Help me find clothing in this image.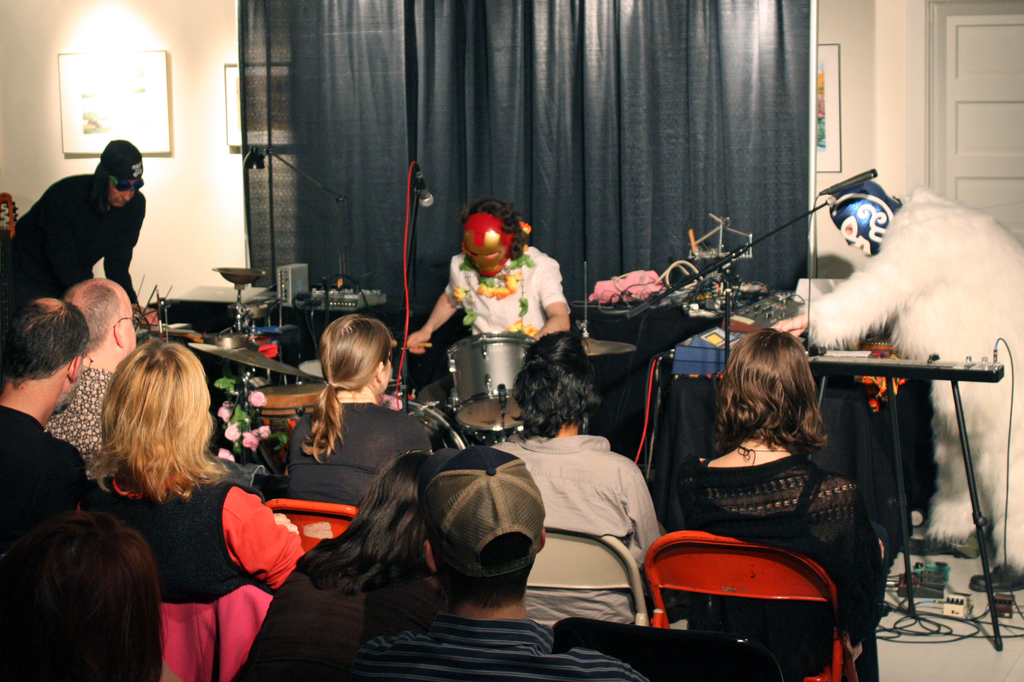
Found it: bbox=[481, 430, 667, 567].
